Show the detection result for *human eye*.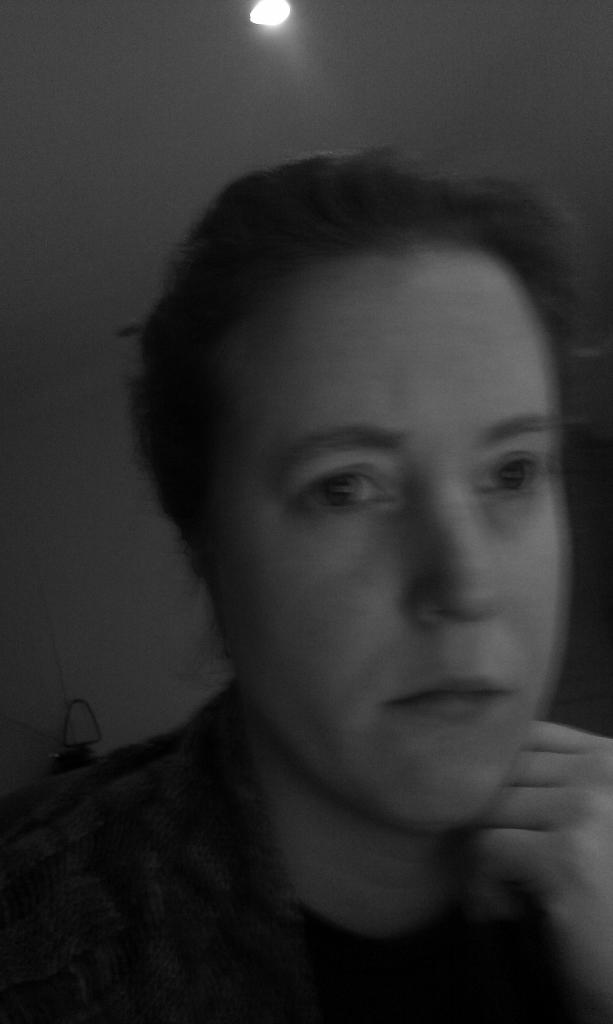
{"left": 470, "top": 431, "right": 547, "bottom": 518}.
